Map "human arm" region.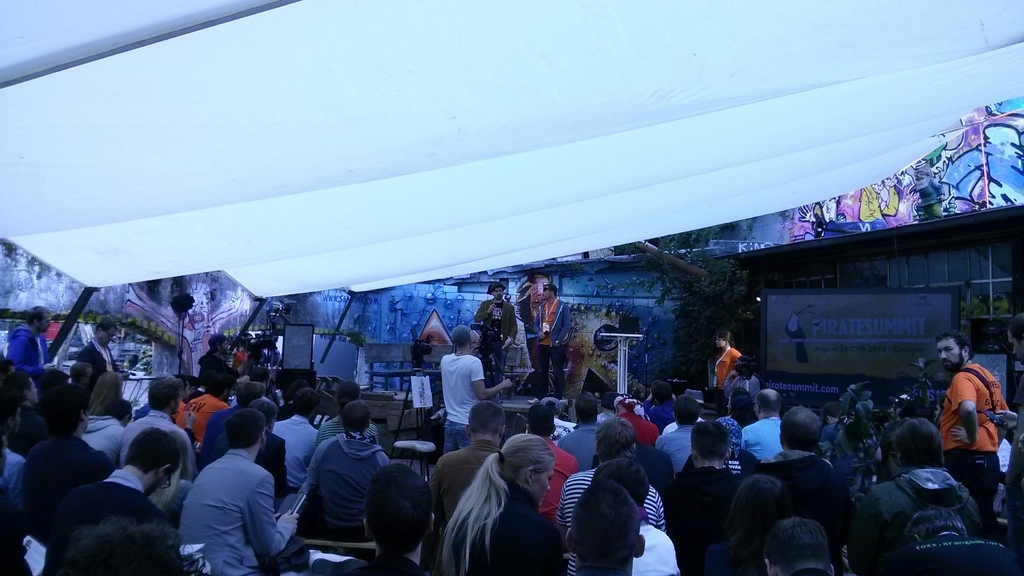
Mapped to 243,471,299,561.
